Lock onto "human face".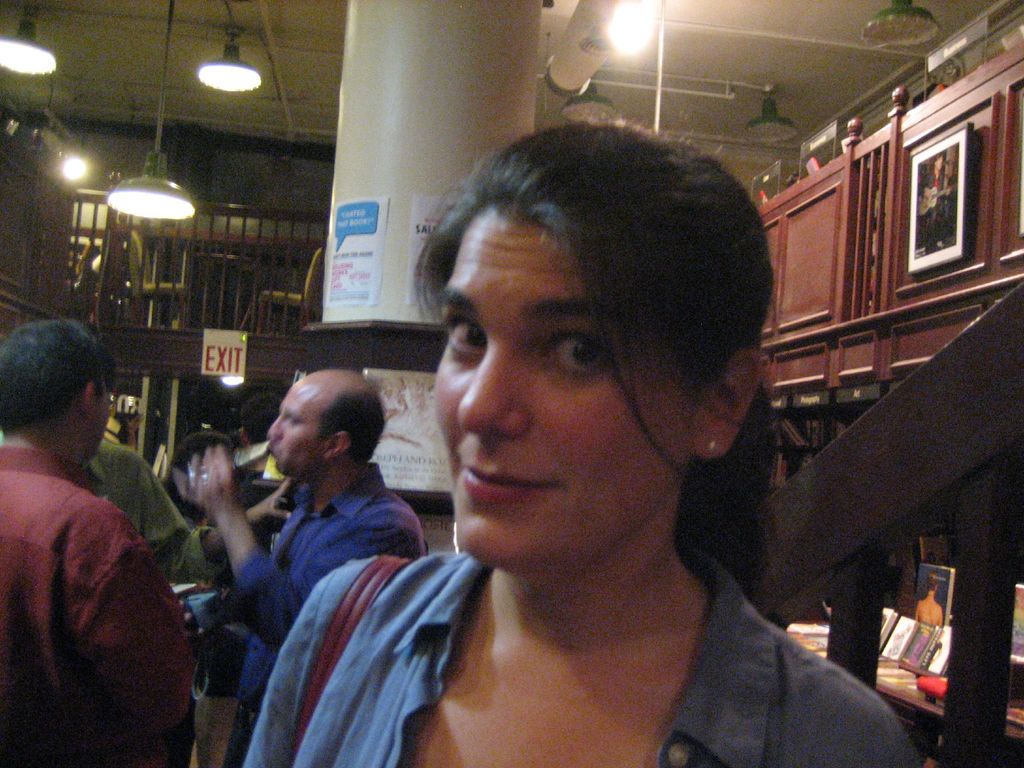
Locked: Rect(266, 383, 328, 474).
